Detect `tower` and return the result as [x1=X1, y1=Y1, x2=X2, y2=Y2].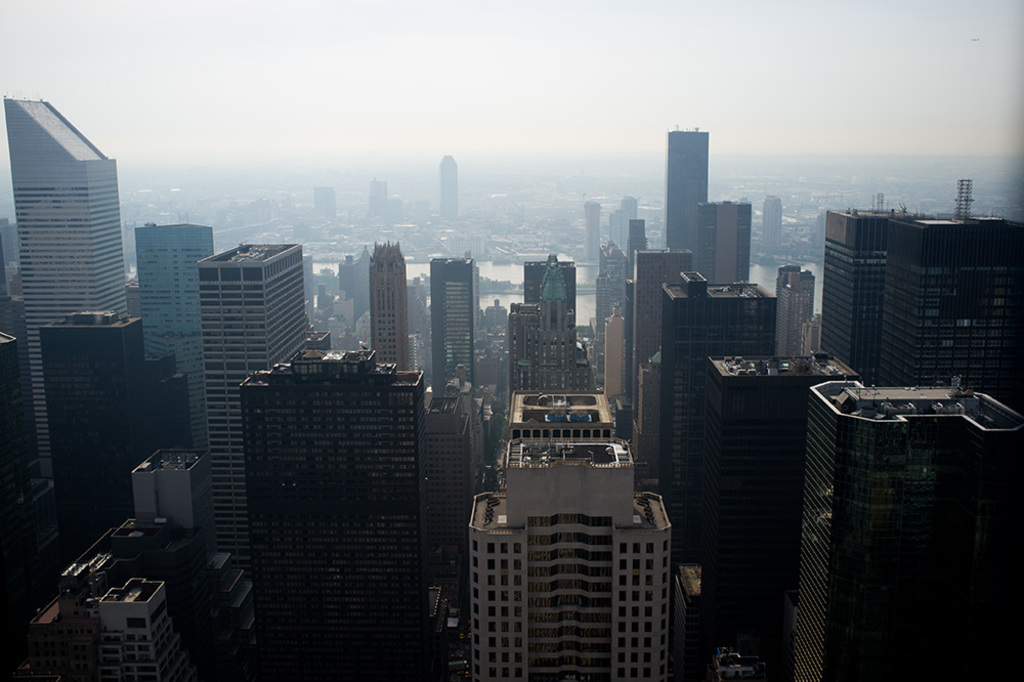
[x1=587, y1=204, x2=600, y2=258].
